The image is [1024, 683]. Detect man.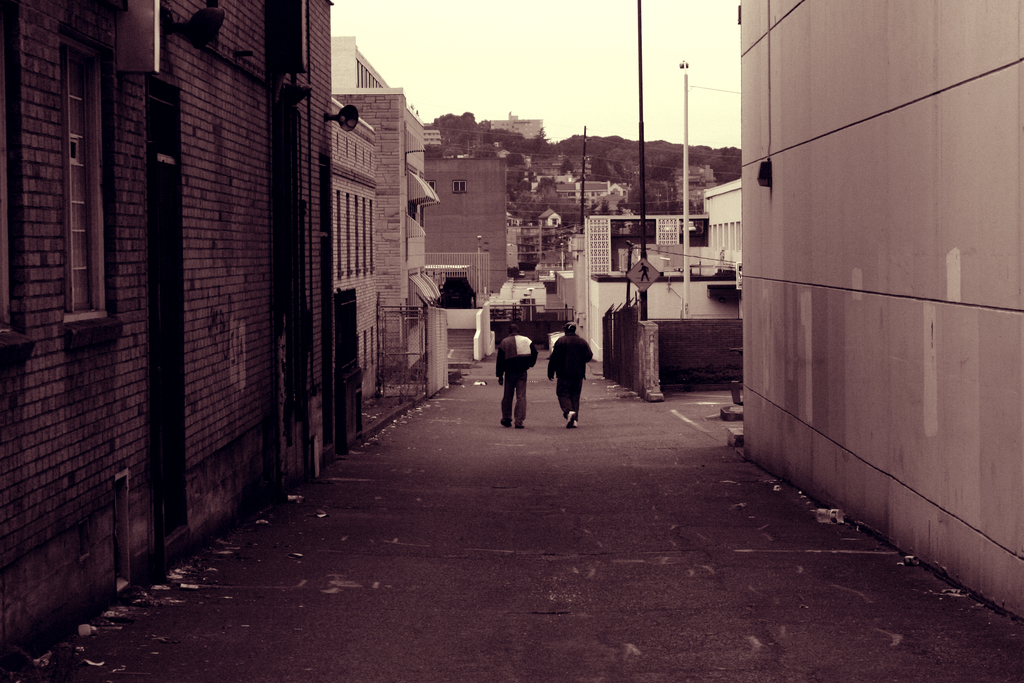
Detection: select_region(554, 327, 602, 427).
